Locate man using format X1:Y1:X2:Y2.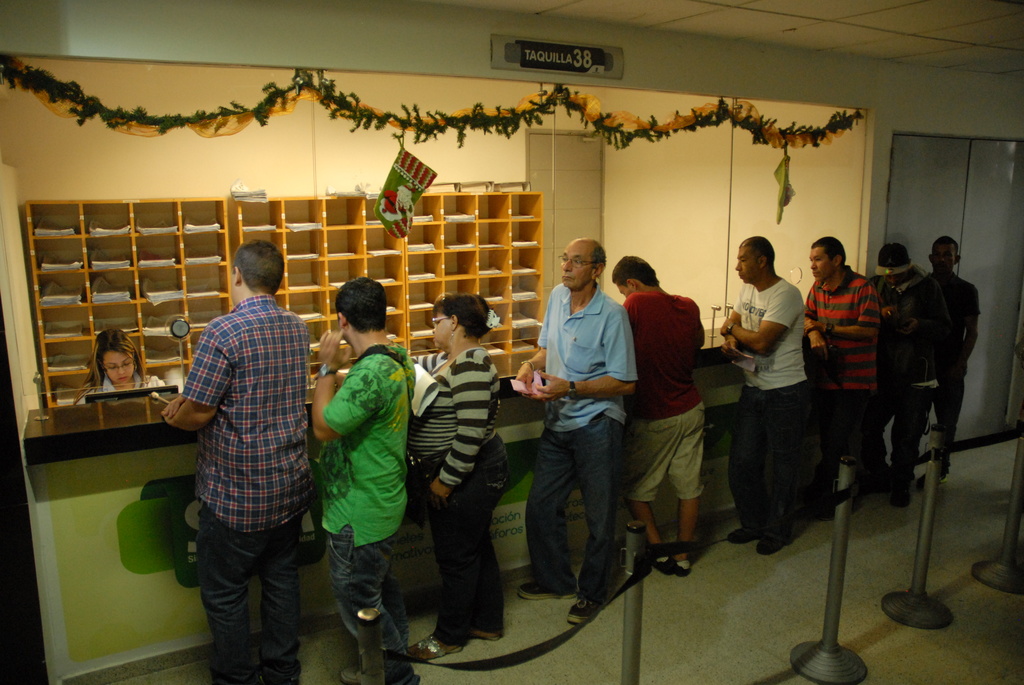
860:236:961:514.
